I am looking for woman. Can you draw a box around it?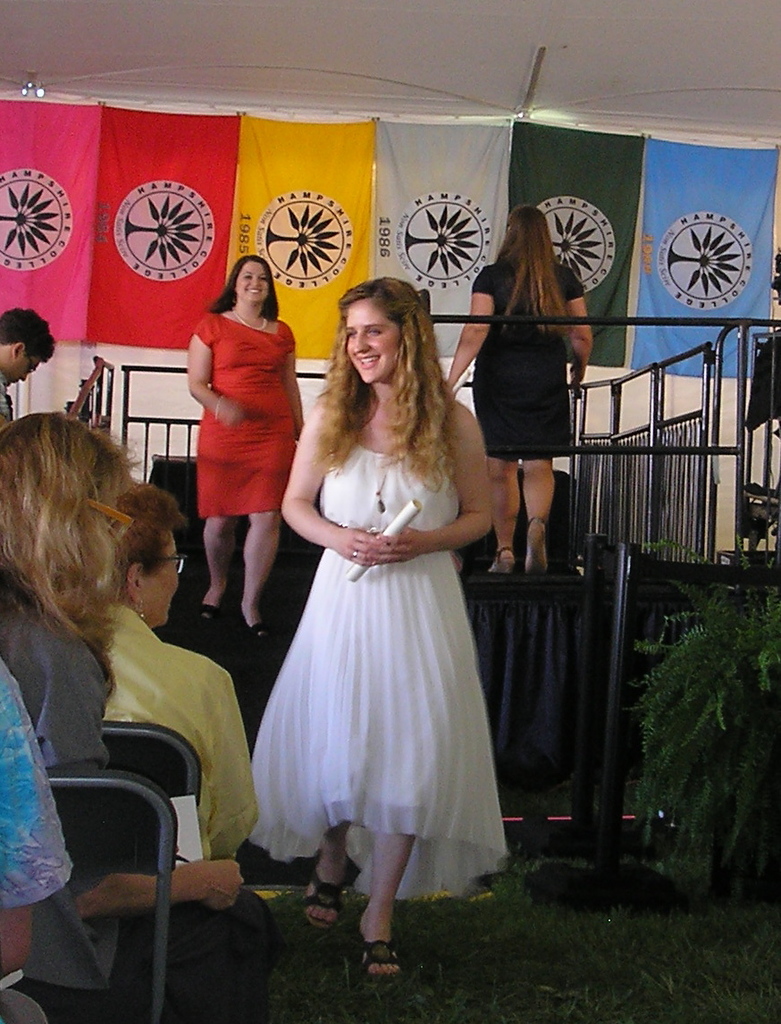
Sure, the bounding box is <bbox>0, 413, 309, 1023</bbox>.
